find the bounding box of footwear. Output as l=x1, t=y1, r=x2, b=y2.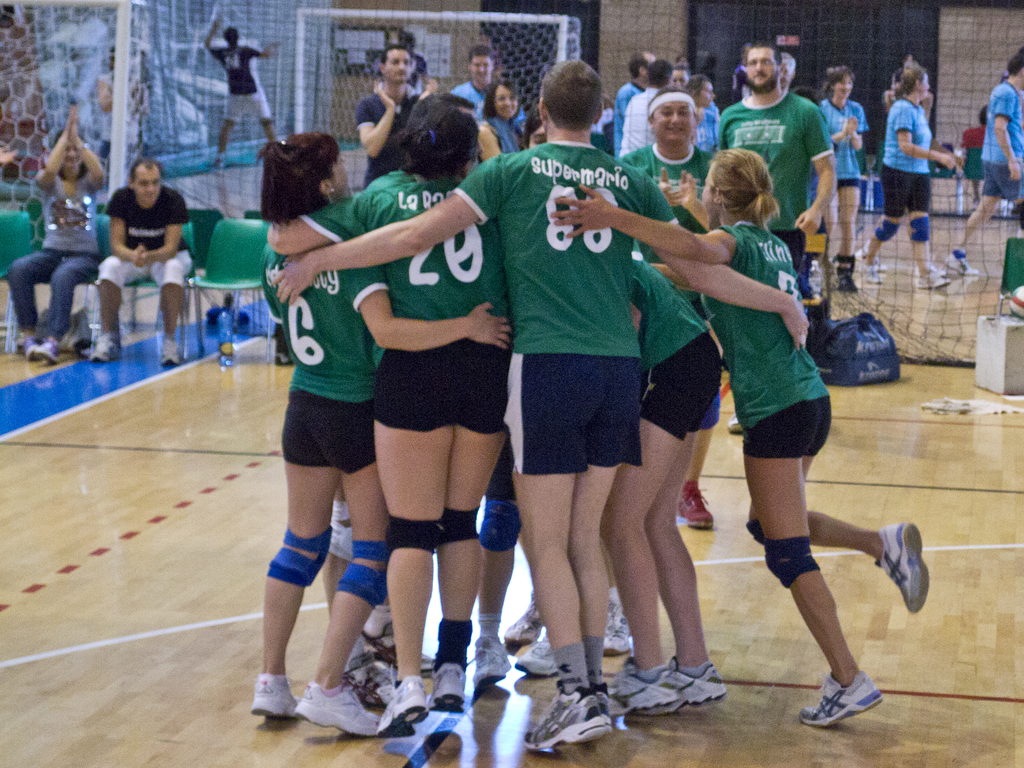
l=253, t=673, r=303, b=719.
